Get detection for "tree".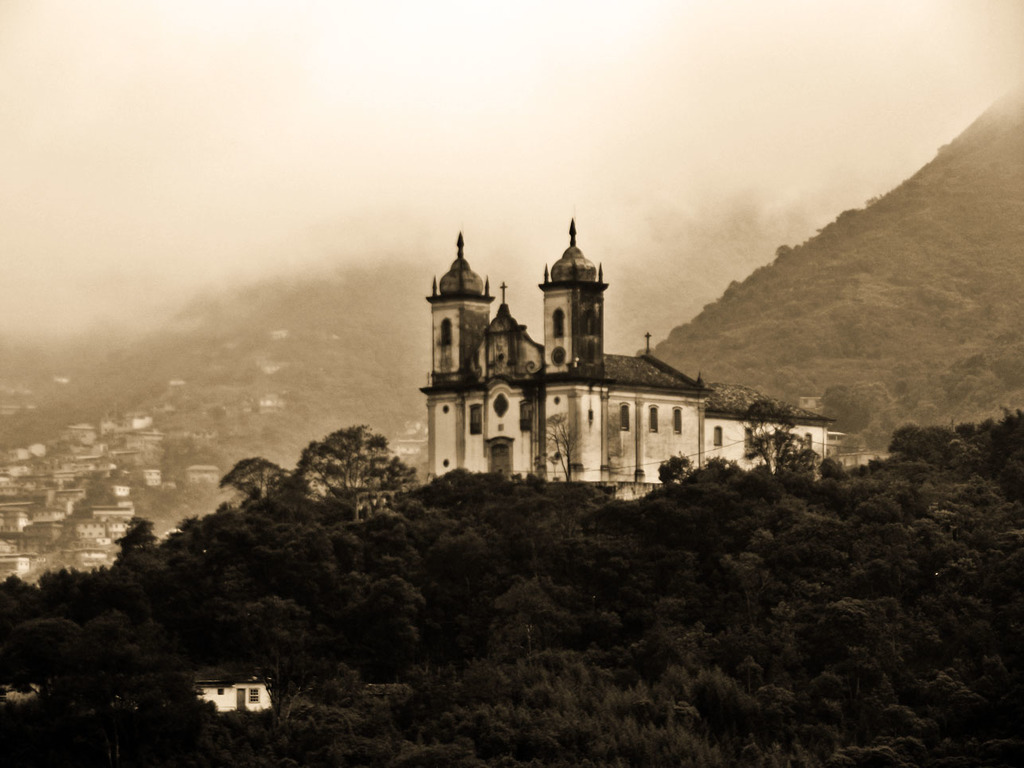
Detection: Rect(951, 411, 983, 446).
